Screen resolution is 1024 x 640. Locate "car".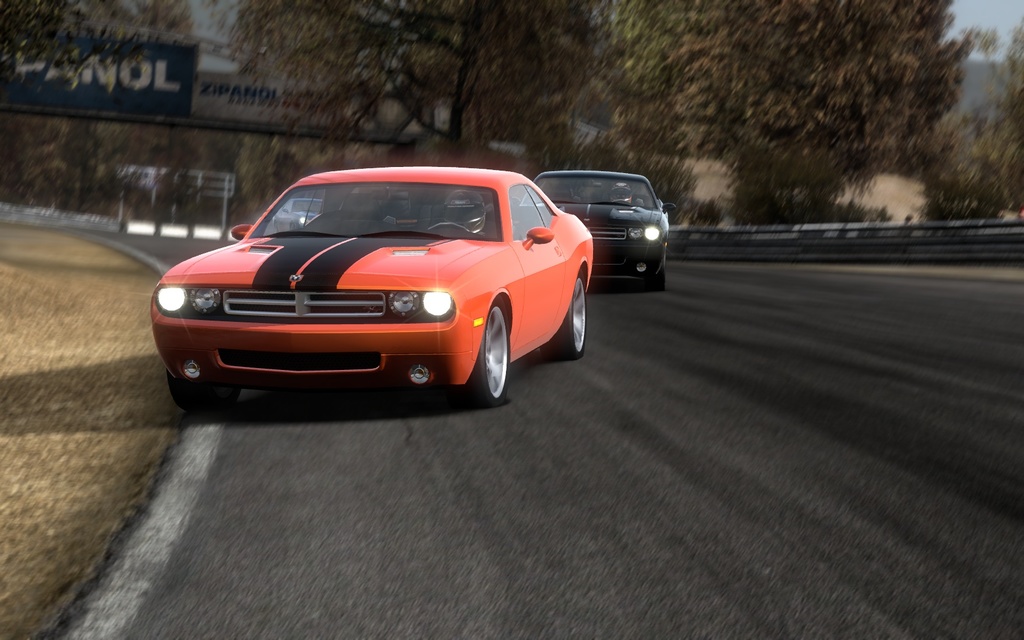
515, 168, 675, 287.
